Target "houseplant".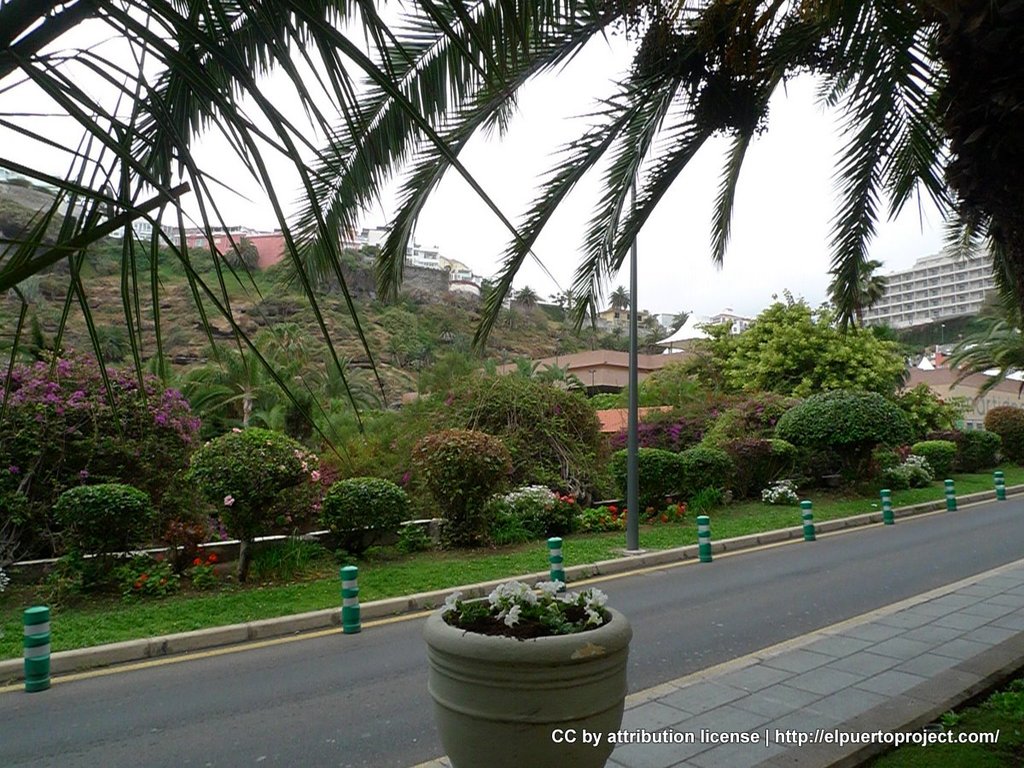
Target region: [425, 572, 635, 767].
